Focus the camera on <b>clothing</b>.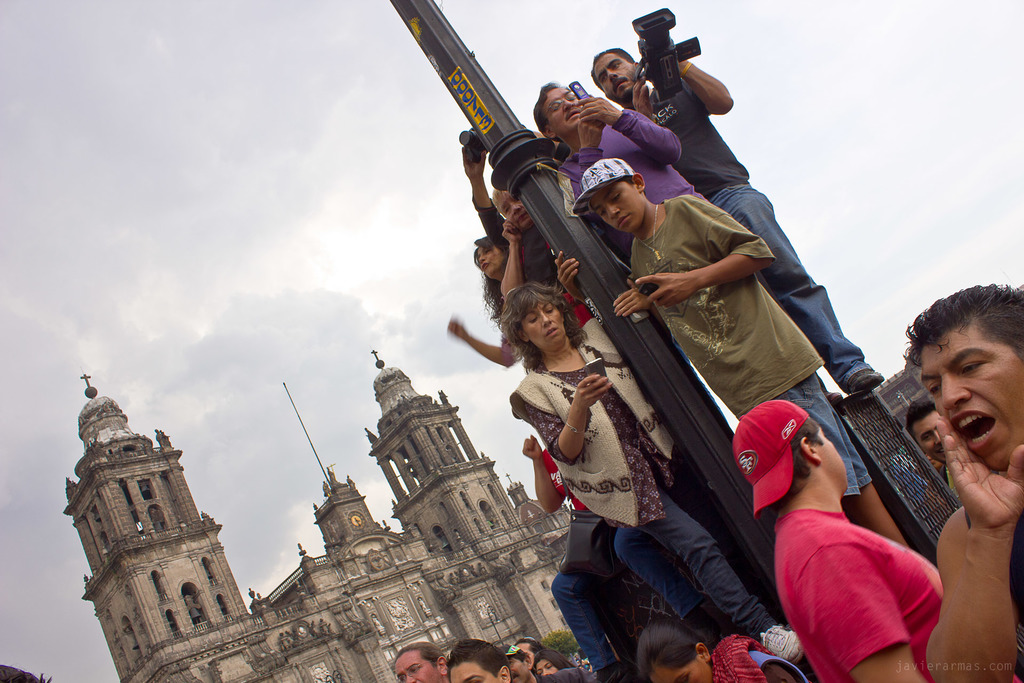
Focus region: locate(624, 70, 872, 396).
